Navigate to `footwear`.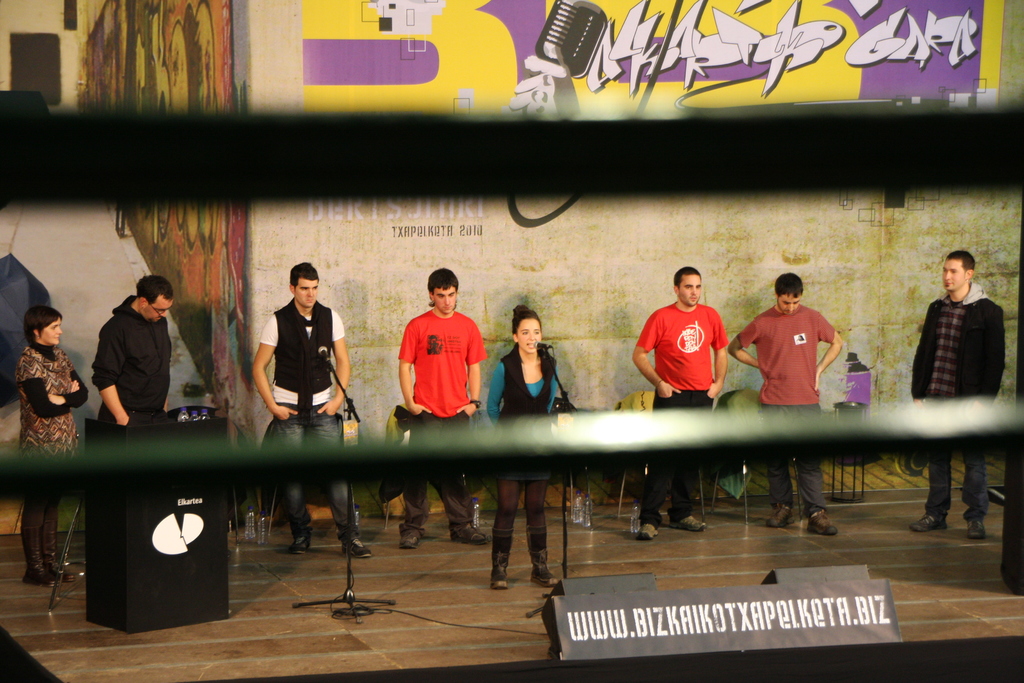
Navigation target: crop(963, 519, 989, 543).
